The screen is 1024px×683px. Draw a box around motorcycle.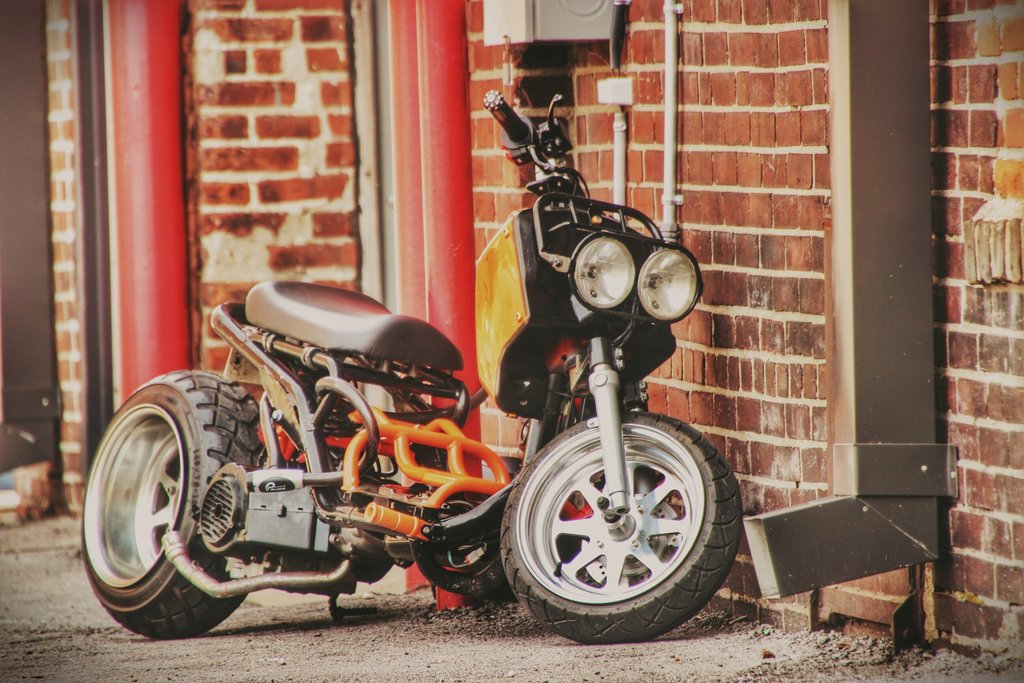
[81, 88, 742, 643].
